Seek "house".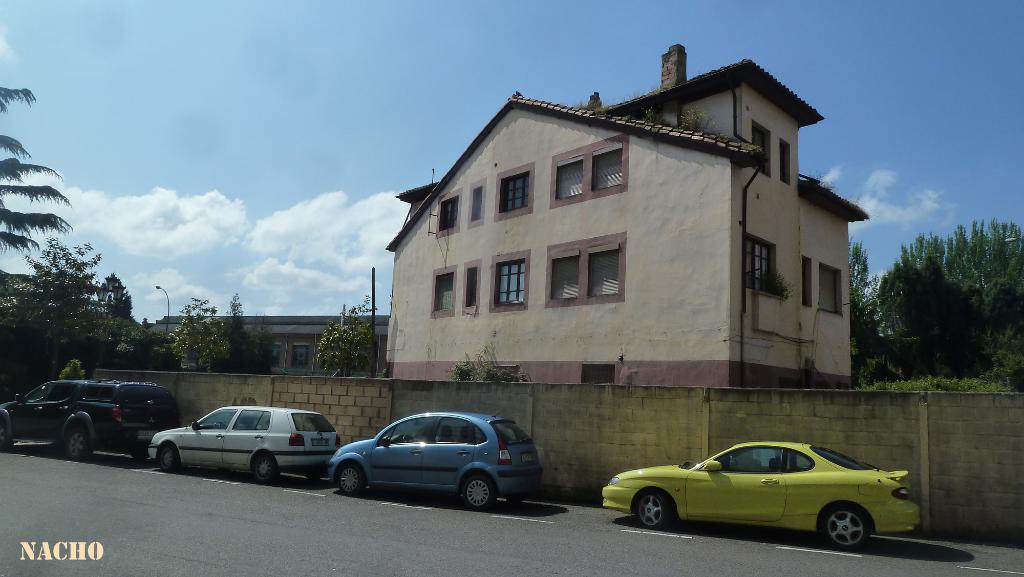
crop(386, 40, 868, 390).
